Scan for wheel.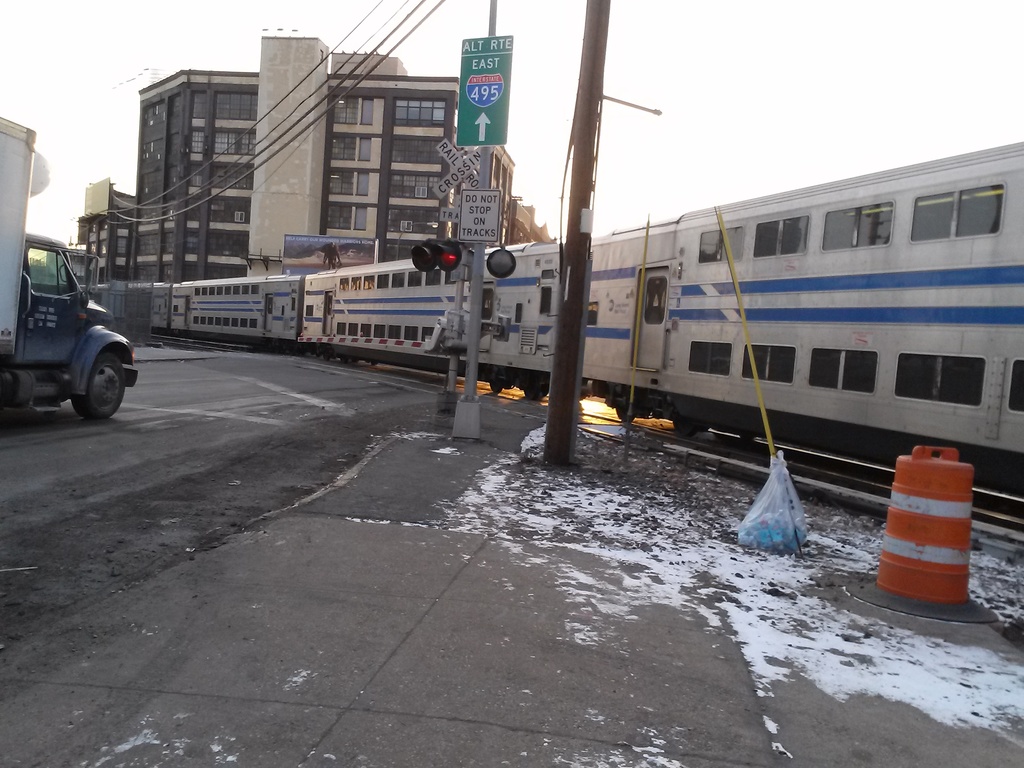
Scan result: [x1=521, y1=387, x2=536, y2=400].
